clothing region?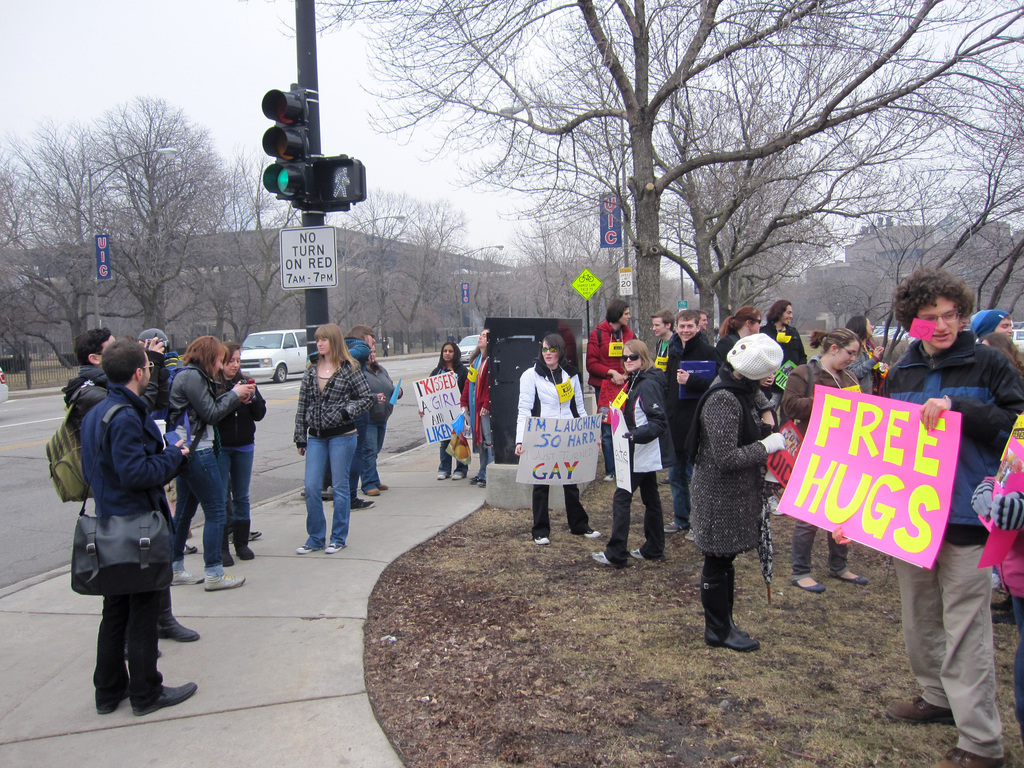
{"x1": 288, "y1": 358, "x2": 372, "y2": 544}
